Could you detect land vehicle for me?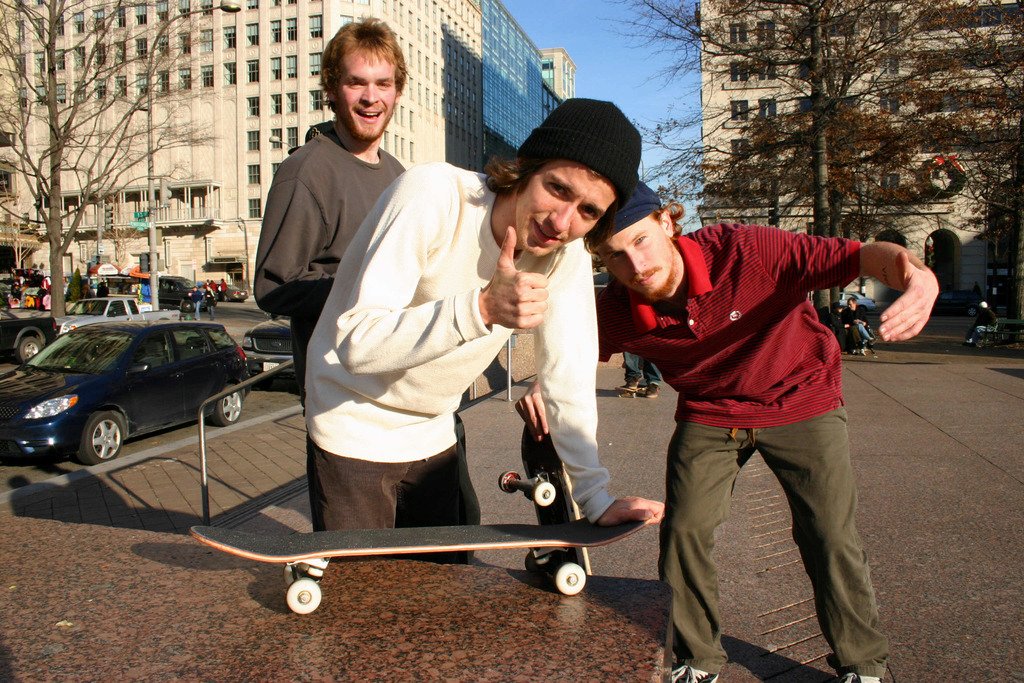
Detection result: box=[202, 283, 249, 304].
